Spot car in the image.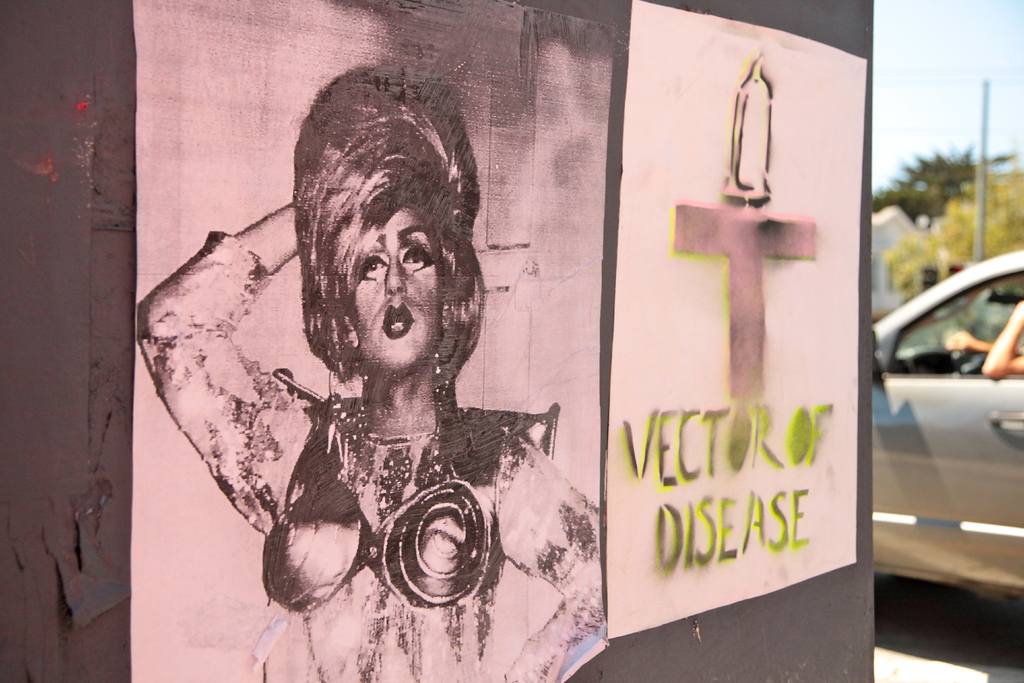
car found at [870,246,1023,611].
